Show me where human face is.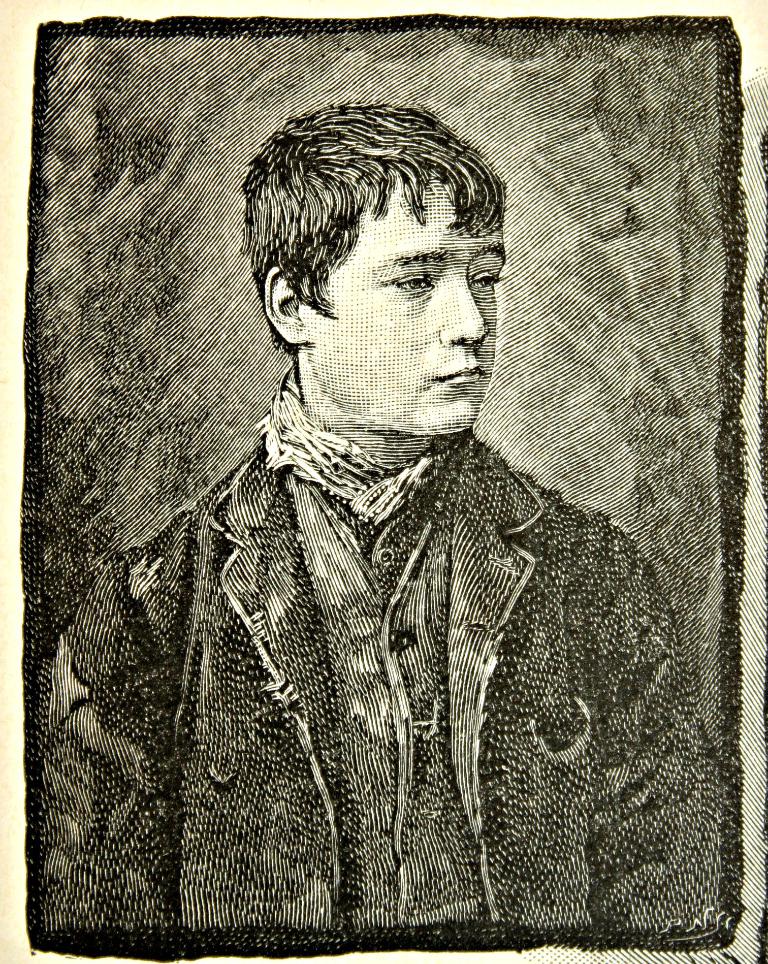
human face is at box=[274, 148, 512, 432].
